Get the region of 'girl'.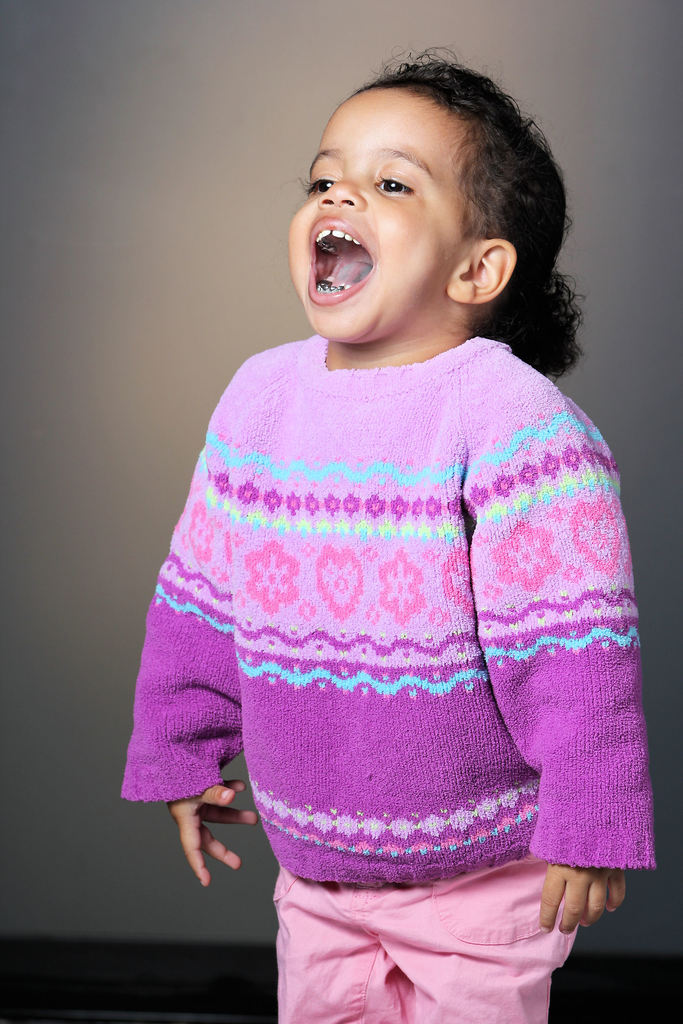
l=115, t=47, r=656, b=1023.
